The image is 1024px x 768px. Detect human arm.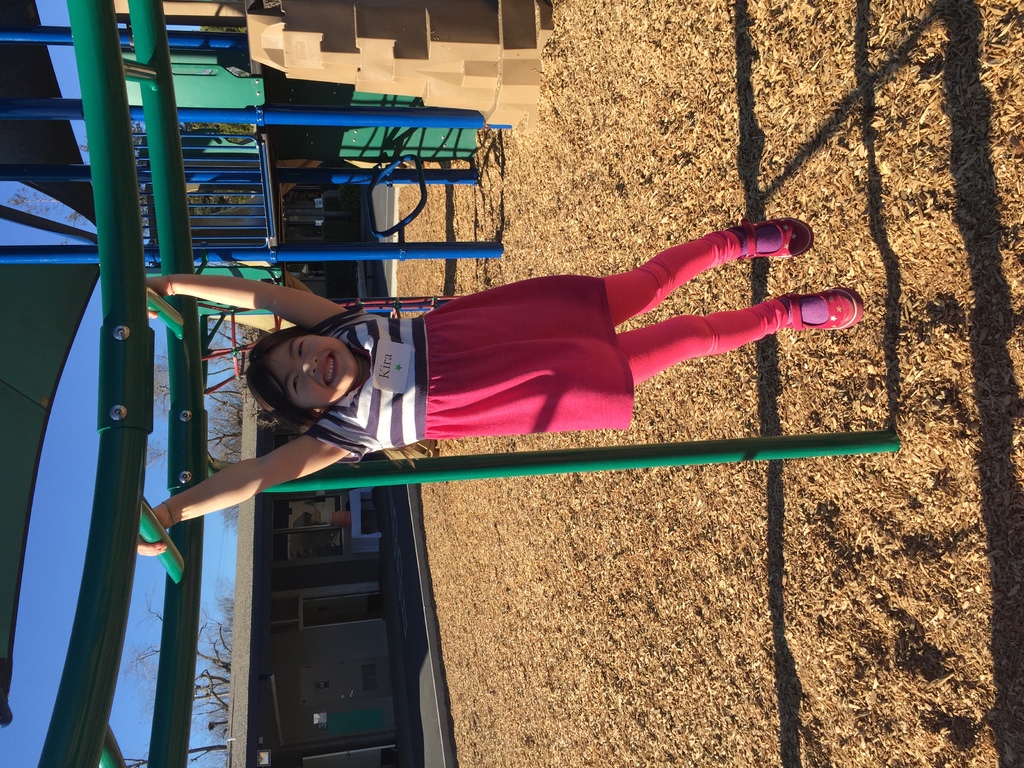
Detection: Rect(139, 267, 326, 331).
